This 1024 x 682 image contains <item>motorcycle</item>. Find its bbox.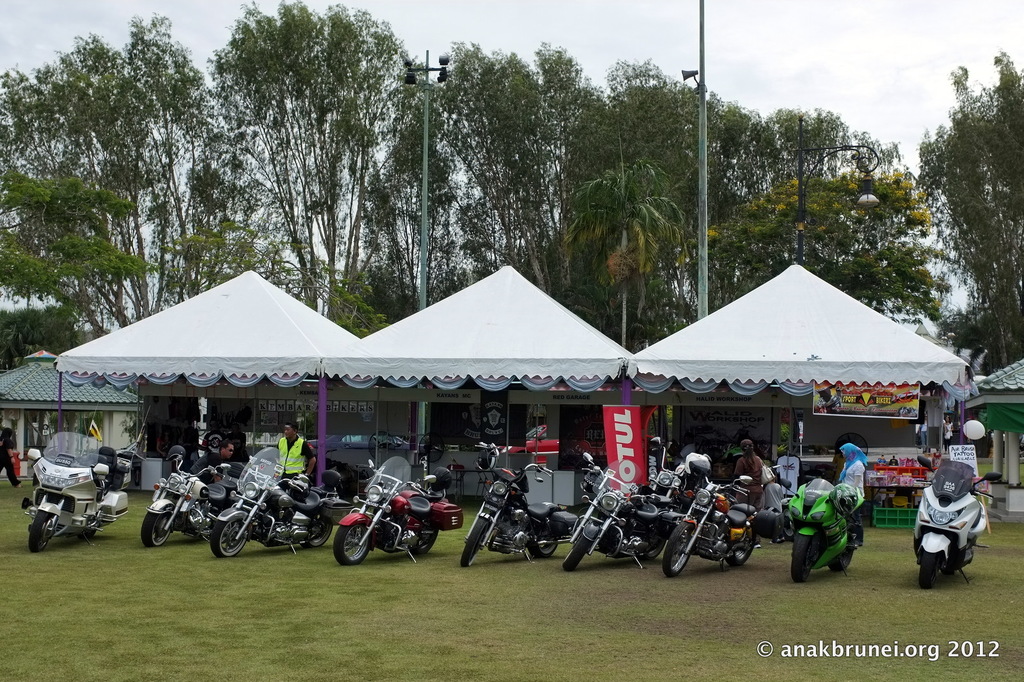
{"x1": 639, "y1": 439, "x2": 698, "y2": 504}.
